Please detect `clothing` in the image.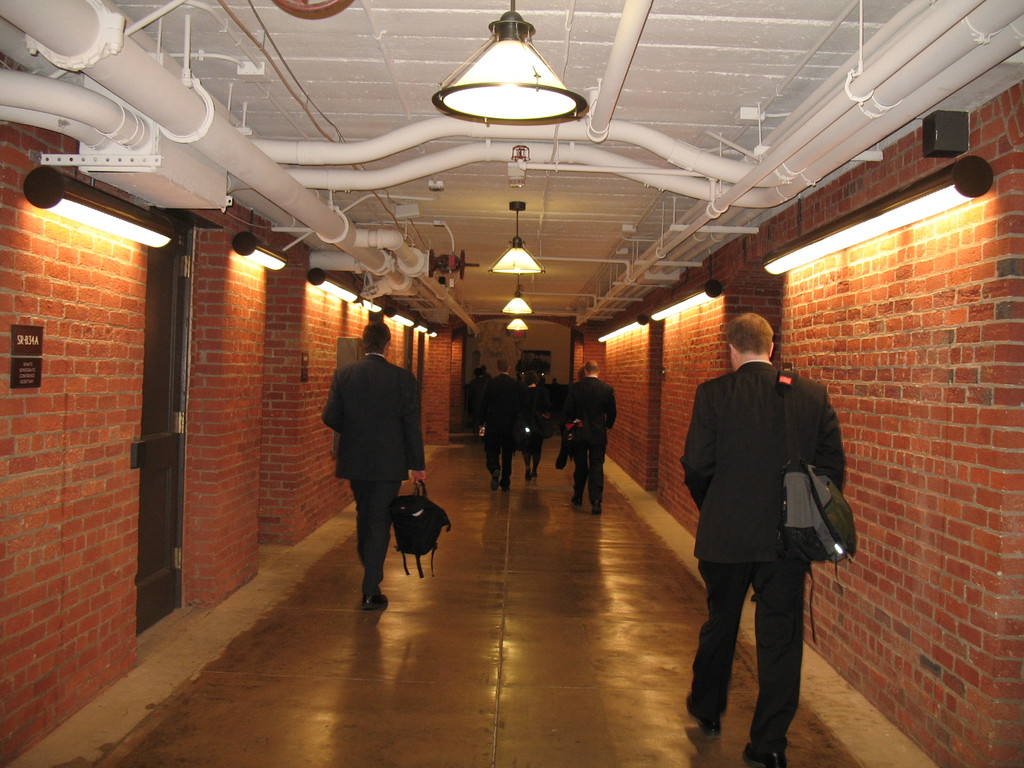
bbox=(518, 385, 551, 468).
